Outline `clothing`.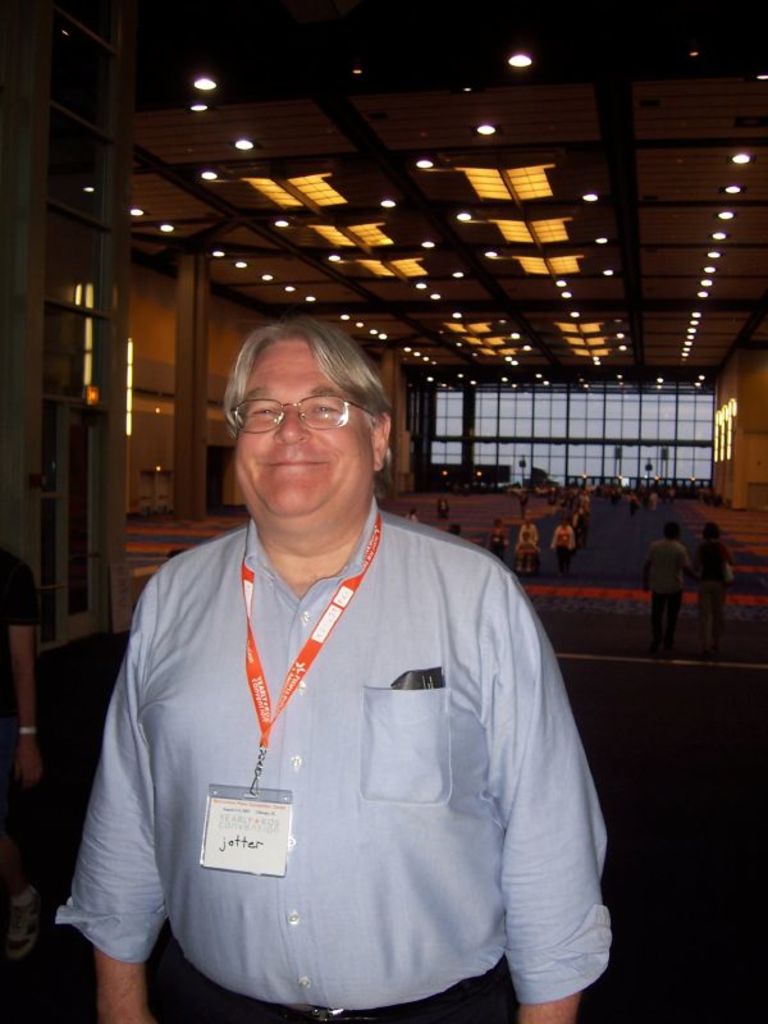
Outline: 648, 543, 681, 659.
